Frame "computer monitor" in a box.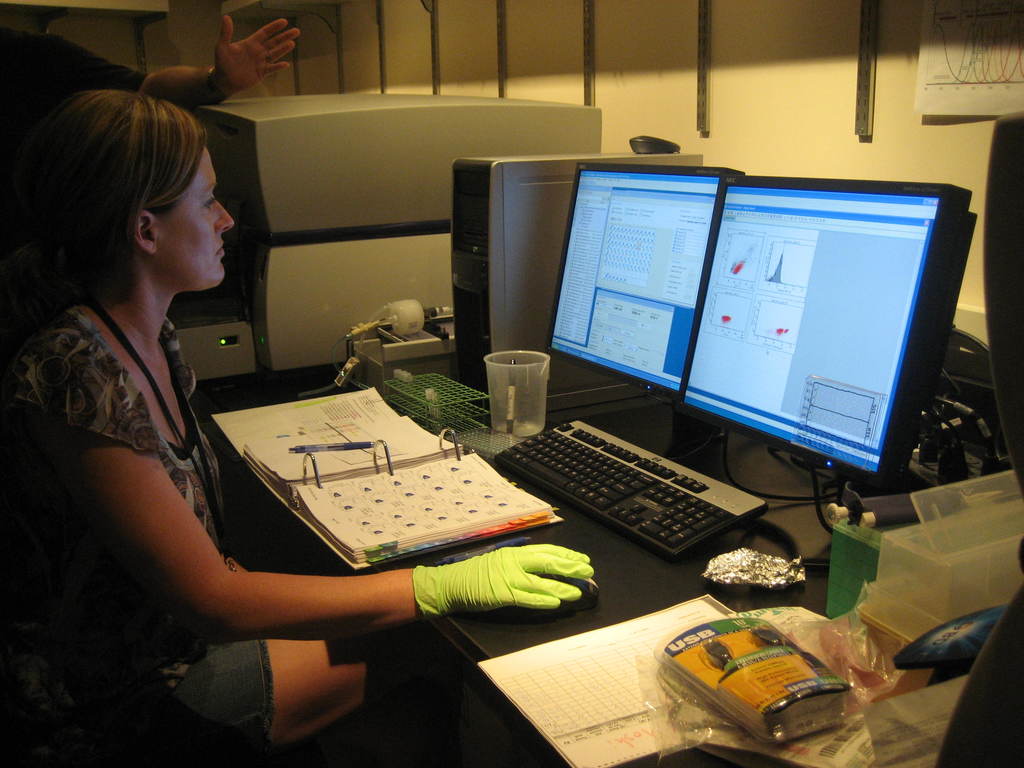
(541,156,742,436).
